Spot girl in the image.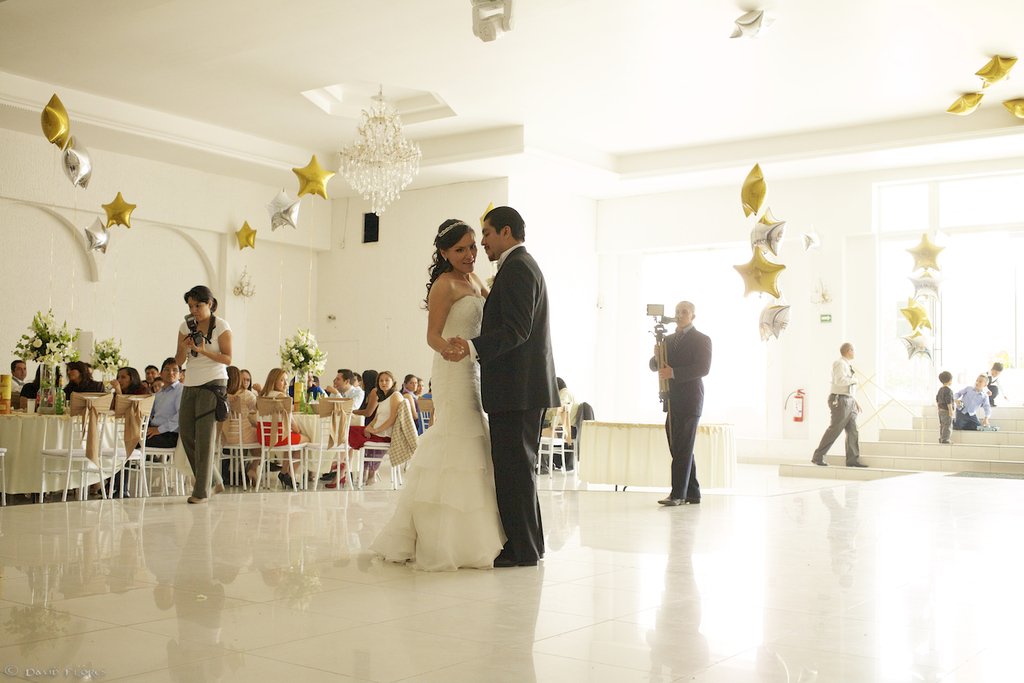
girl found at 328/372/400/486.
